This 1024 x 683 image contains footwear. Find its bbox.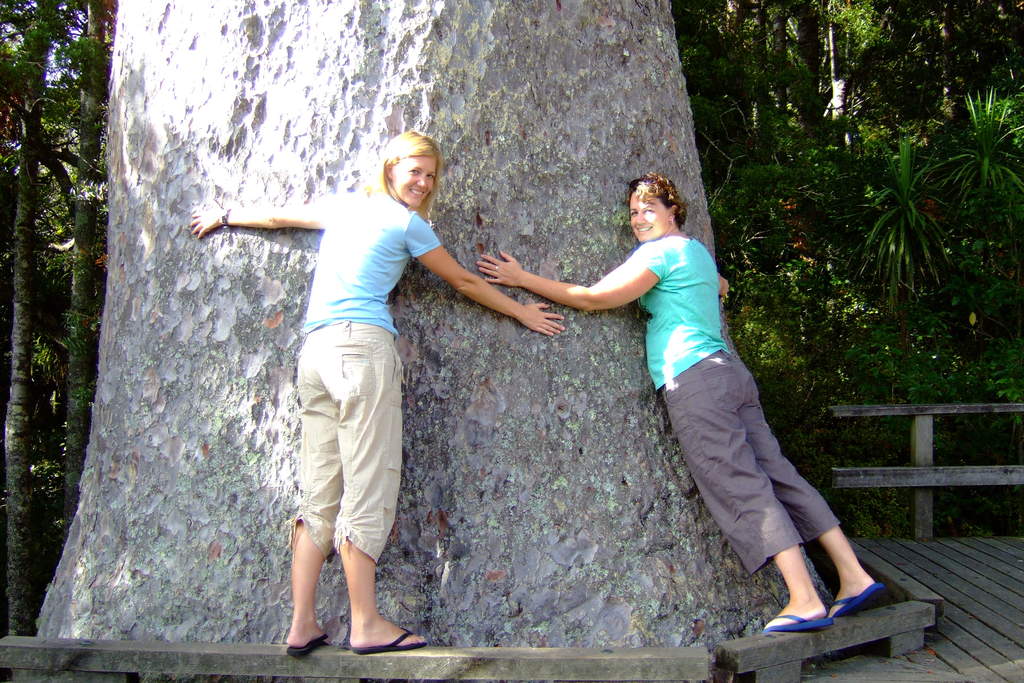
box(351, 628, 423, 655).
